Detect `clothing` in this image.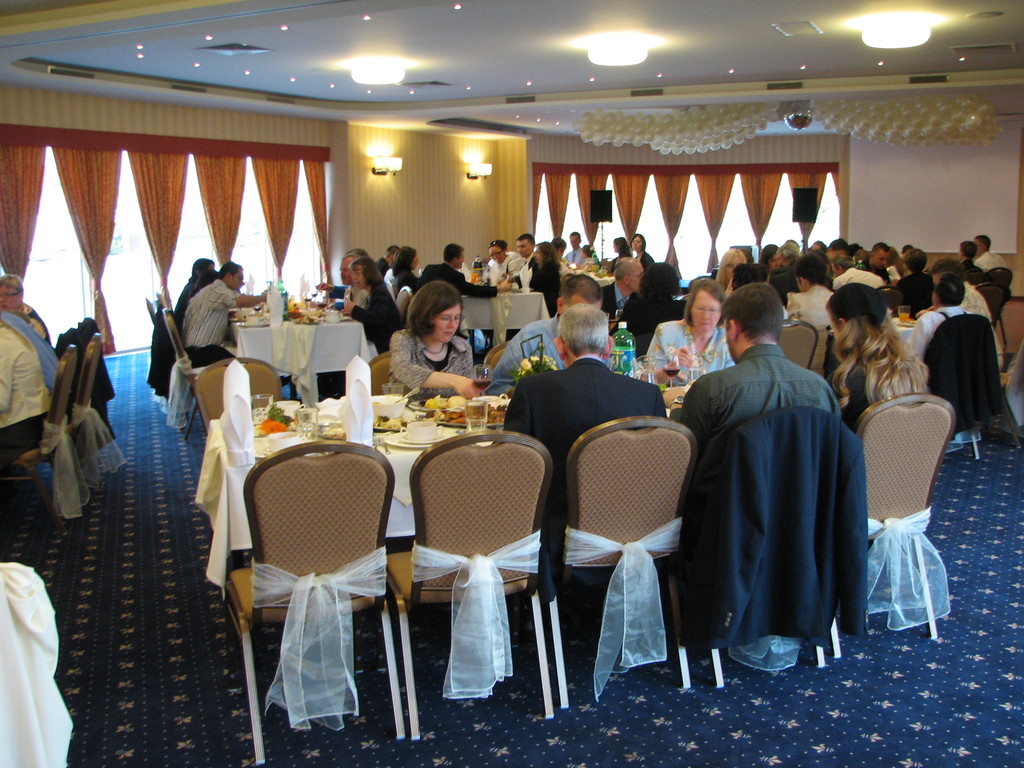
Detection: {"left": 529, "top": 264, "right": 557, "bottom": 319}.
